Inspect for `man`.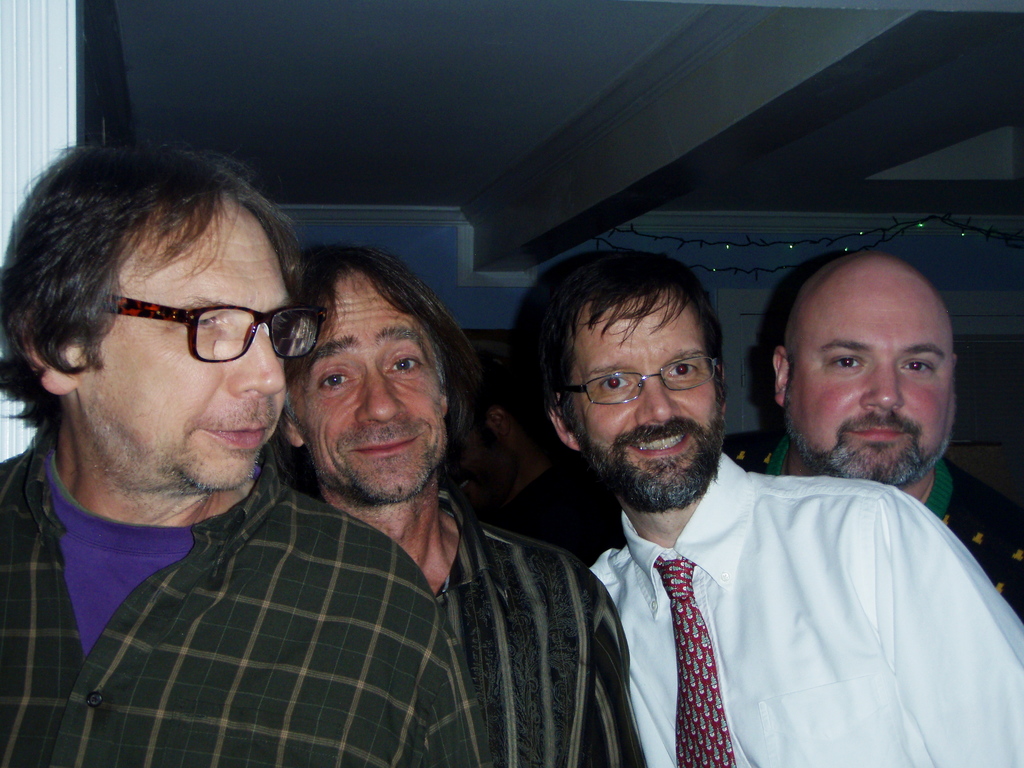
Inspection: select_region(735, 255, 1023, 652).
